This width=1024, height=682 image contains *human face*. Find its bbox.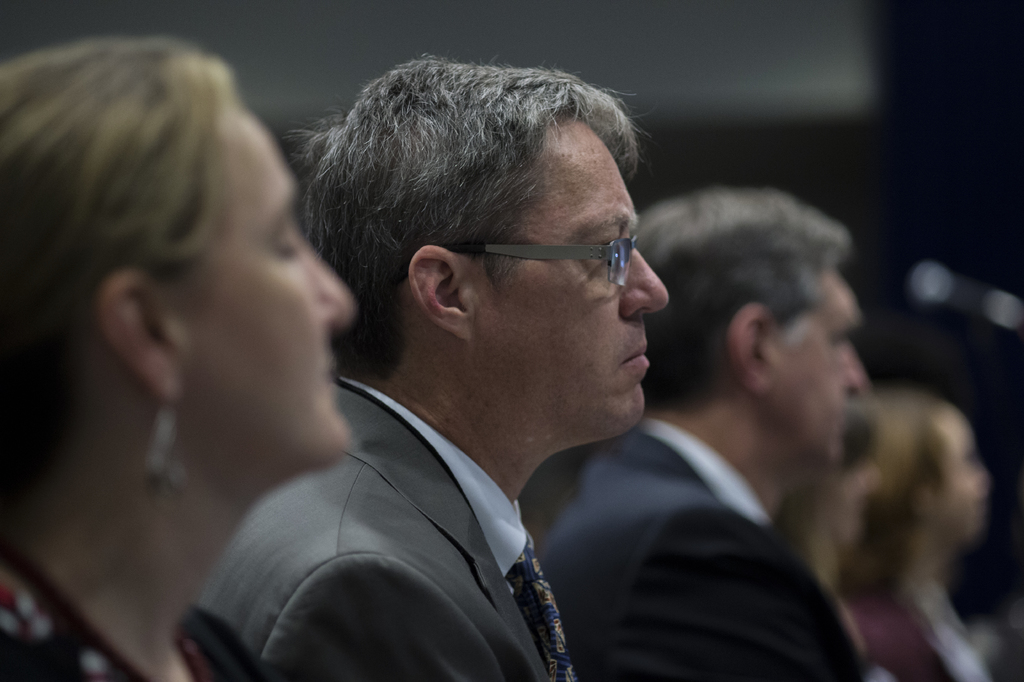
x1=479, y1=119, x2=671, y2=437.
